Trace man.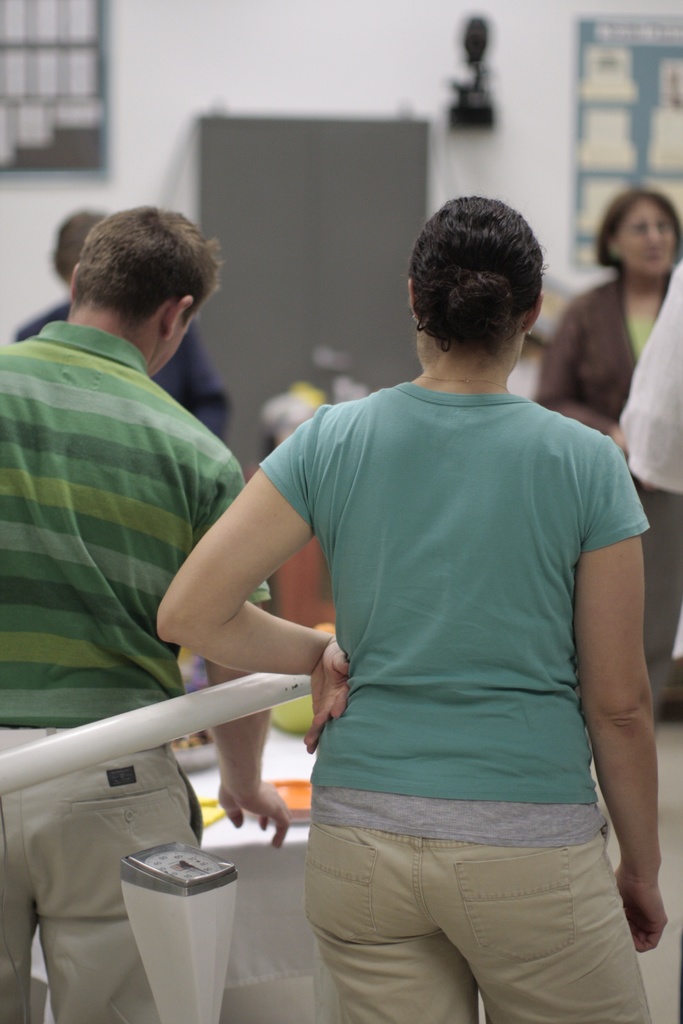
Traced to pyautogui.locateOnScreen(621, 270, 682, 672).
